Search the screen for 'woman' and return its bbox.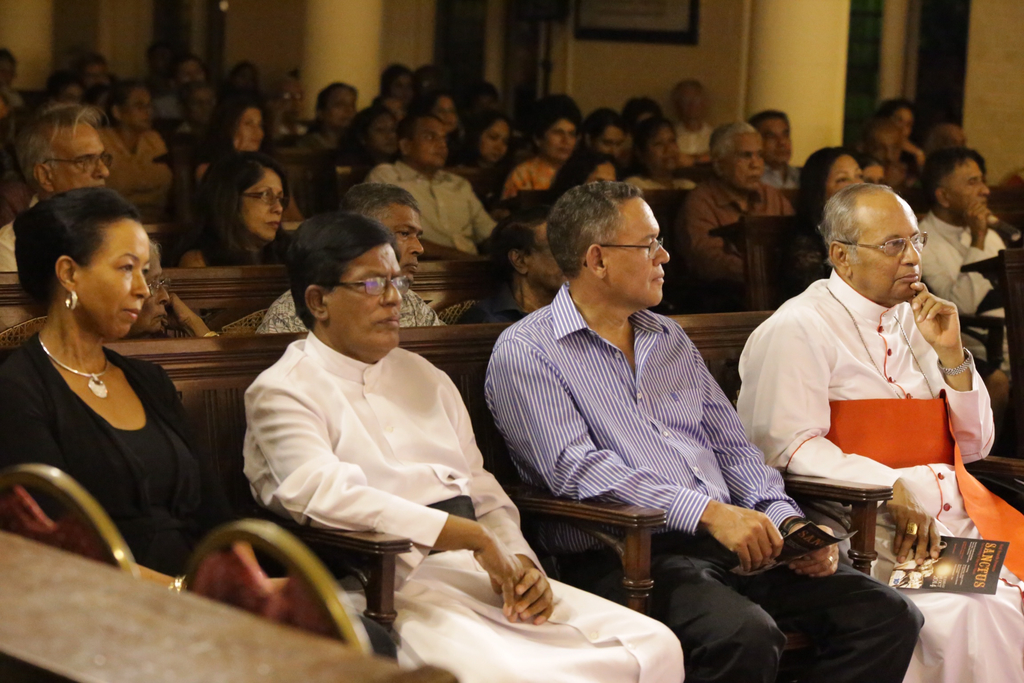
Found: (x1=118, y1=236, x2=219, y2=341).
